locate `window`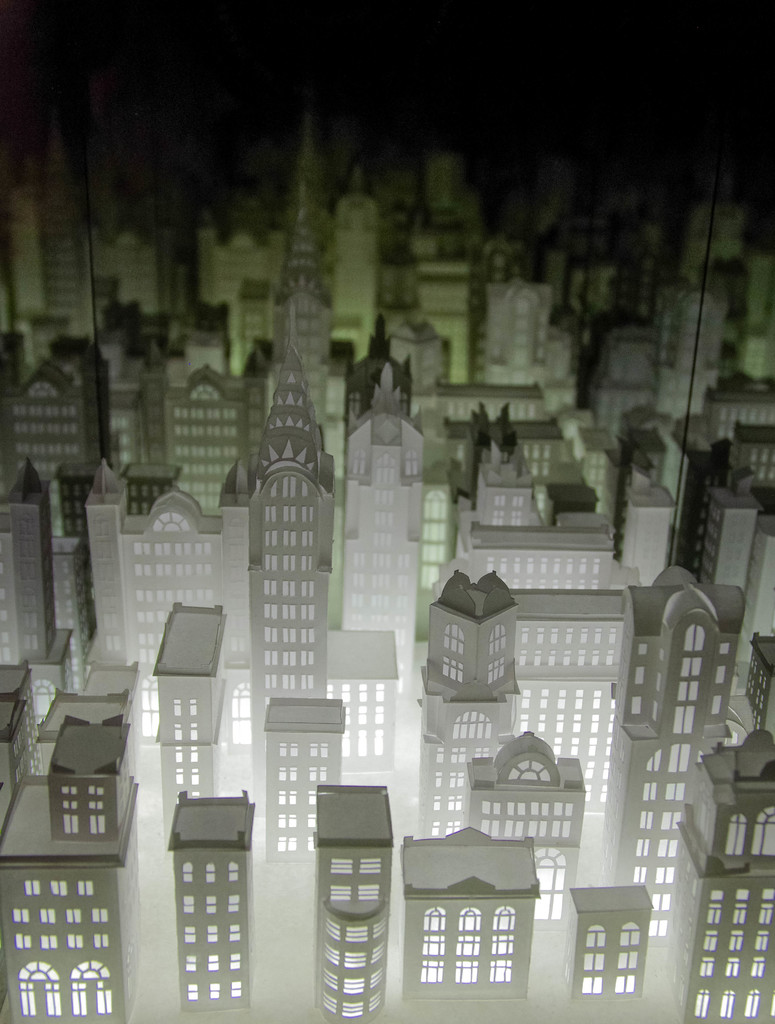
select_region(282, 504, 296, 523)
